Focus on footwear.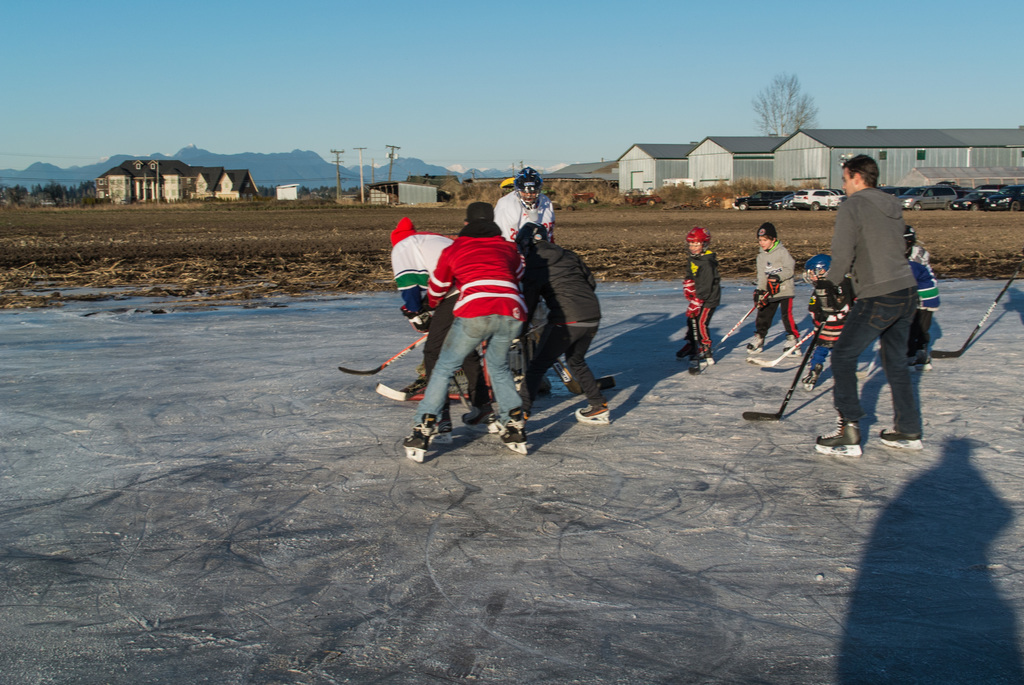
Focused at [575,403,609,421].
